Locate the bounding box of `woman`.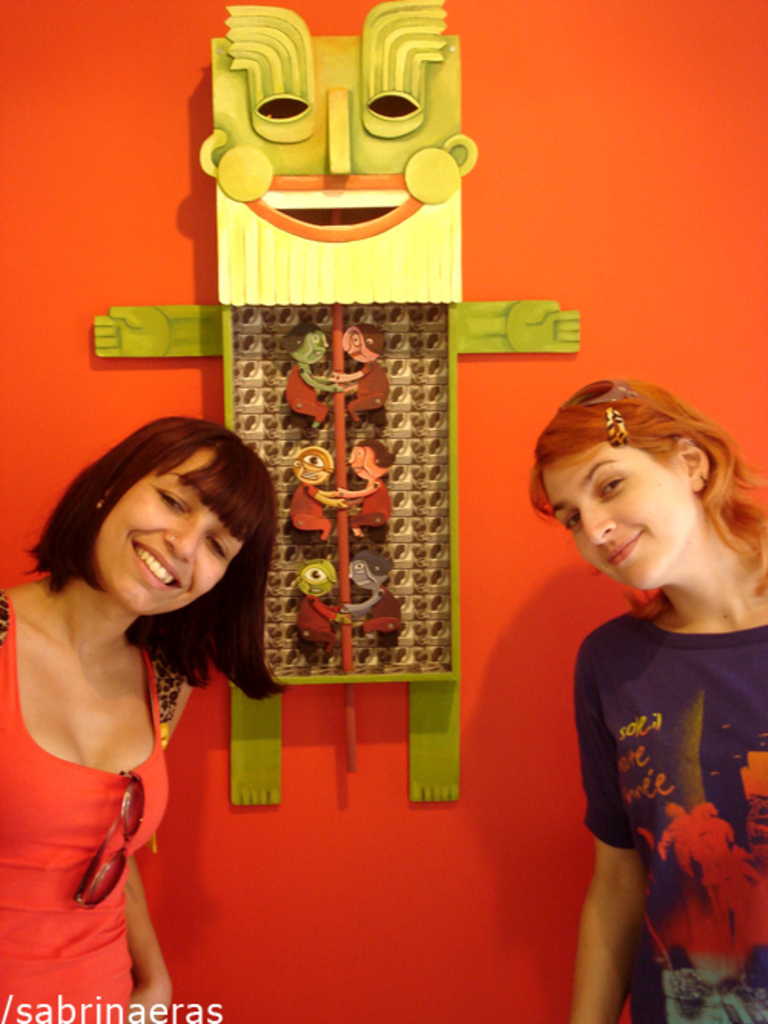
Bounding box: (521,376,766,1022).
